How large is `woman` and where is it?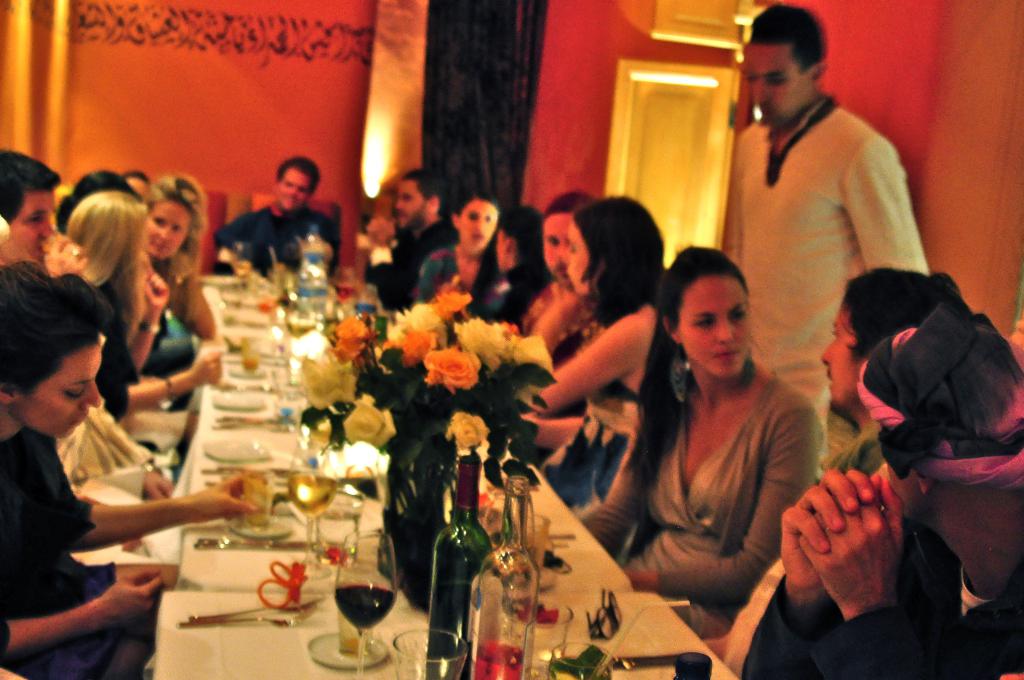
Bounding box: {"left": 0, "top": 266, "right": 273, "bottom": 679}.
